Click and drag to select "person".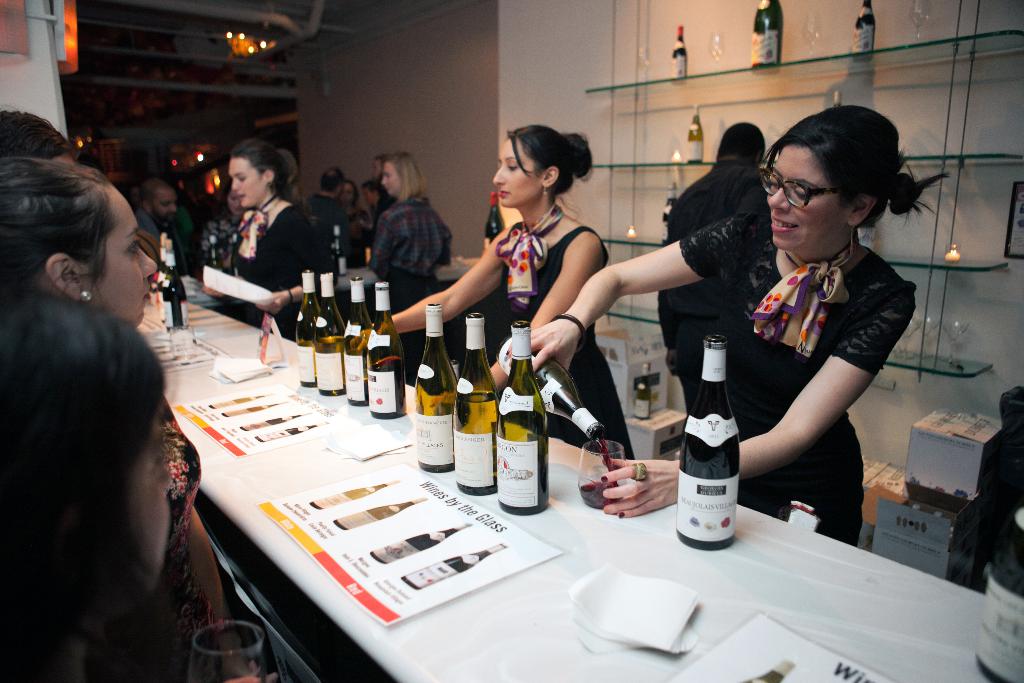
Selection: {"left": 659, "top": 113, "right": 764, "bottom": 418}.
